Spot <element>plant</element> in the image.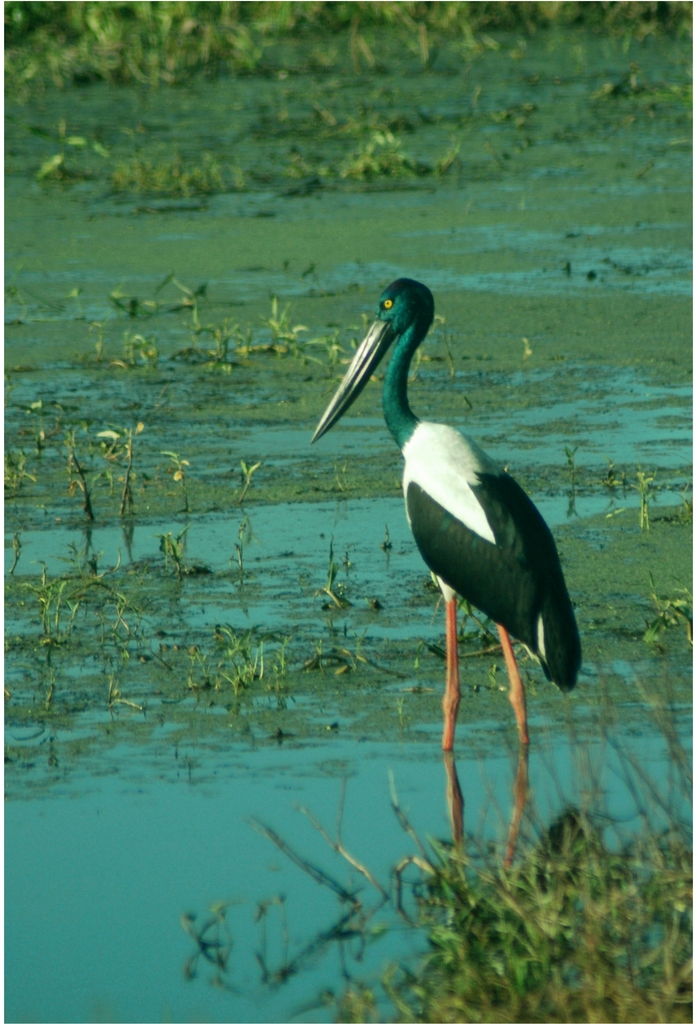
<element>plant</element> found at 232 455 271 502.
